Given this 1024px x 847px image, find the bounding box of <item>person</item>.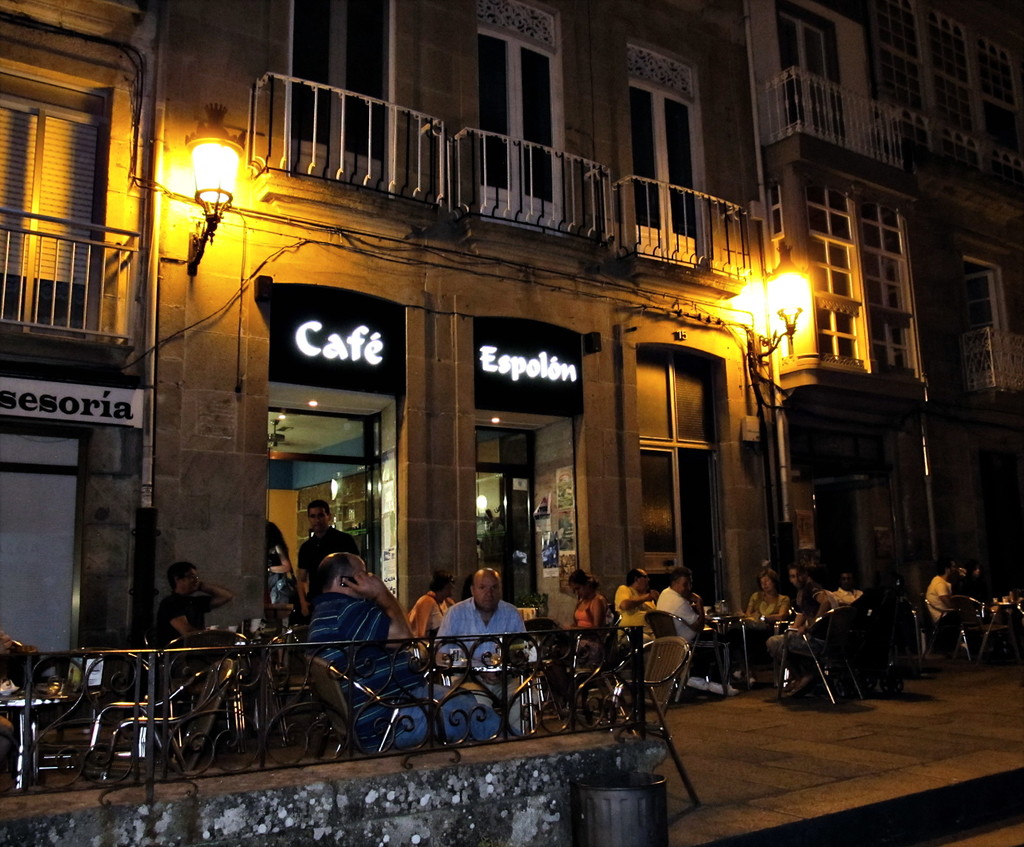
Rect(307, 551, 524, 754).
